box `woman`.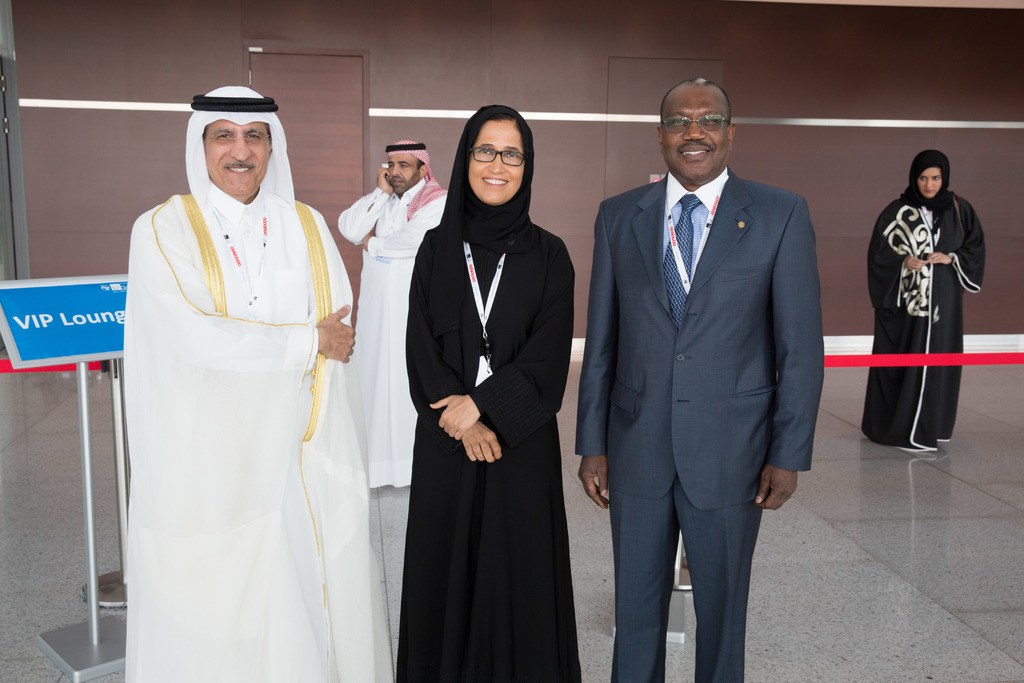
[397,104,592,682].
